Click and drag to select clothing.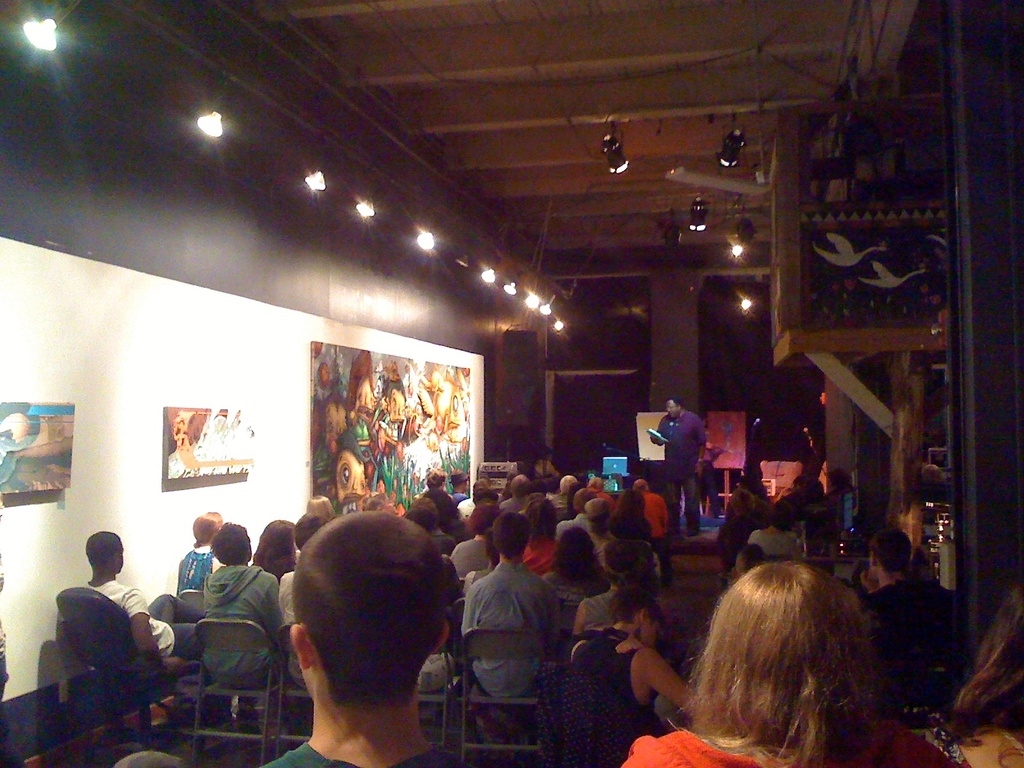
Selection: [522,534,559,575].
